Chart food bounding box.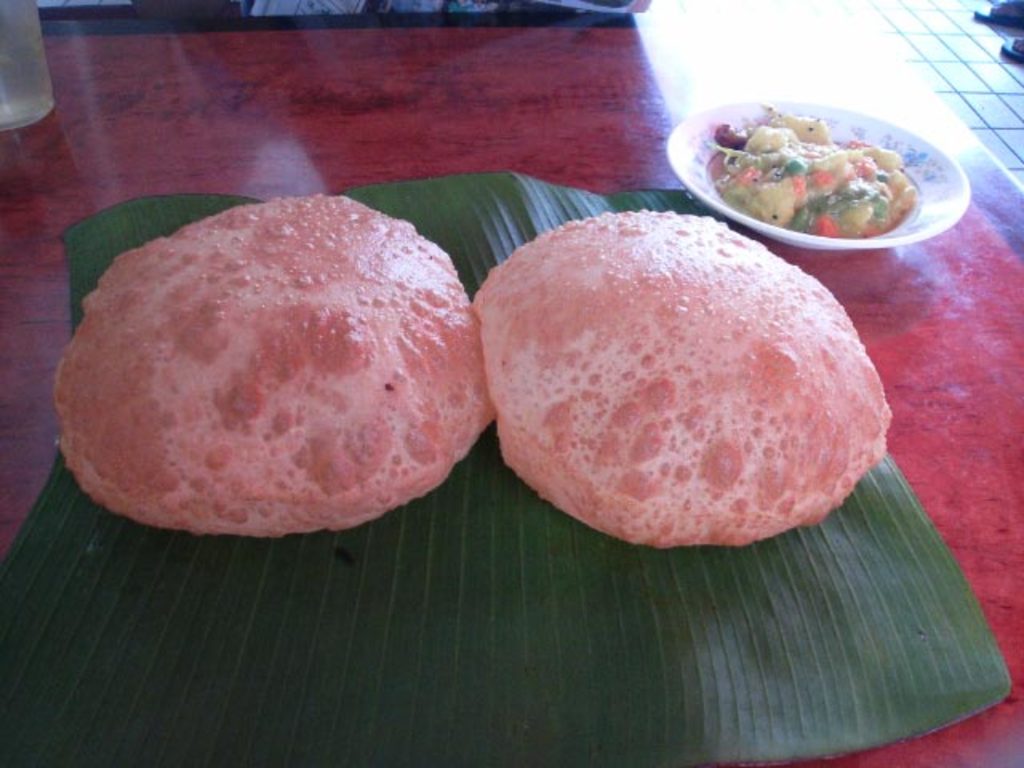
Charted: 56 192 501 547.
